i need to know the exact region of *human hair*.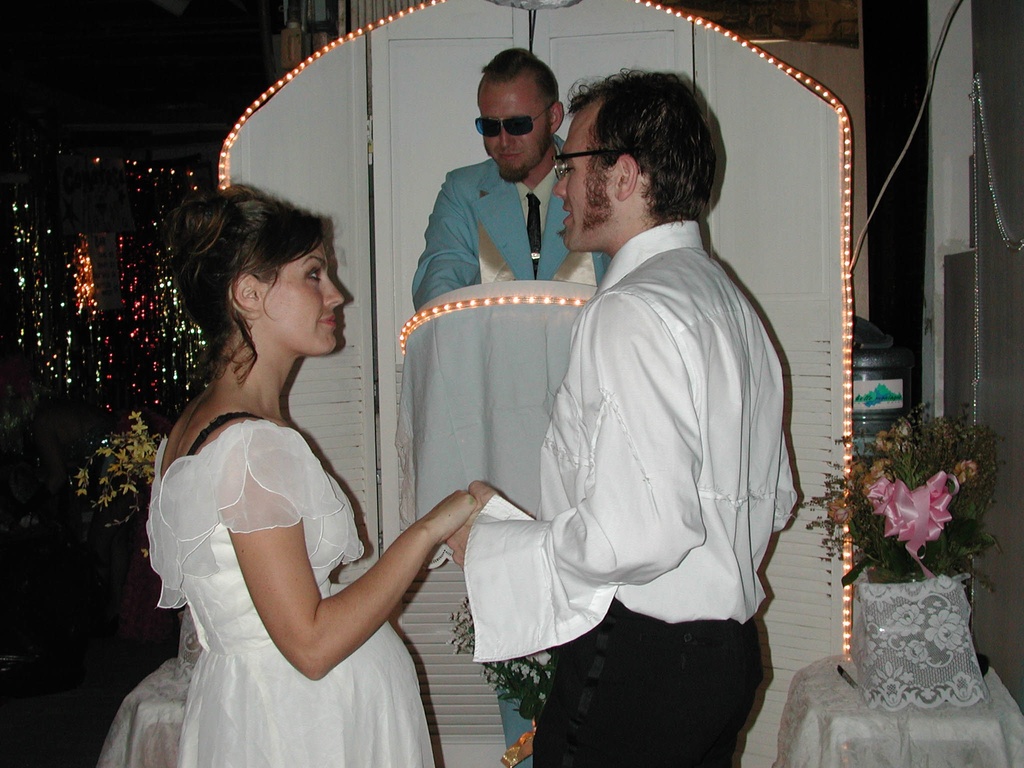
Region: Rect(480, 45, 562, 118).
